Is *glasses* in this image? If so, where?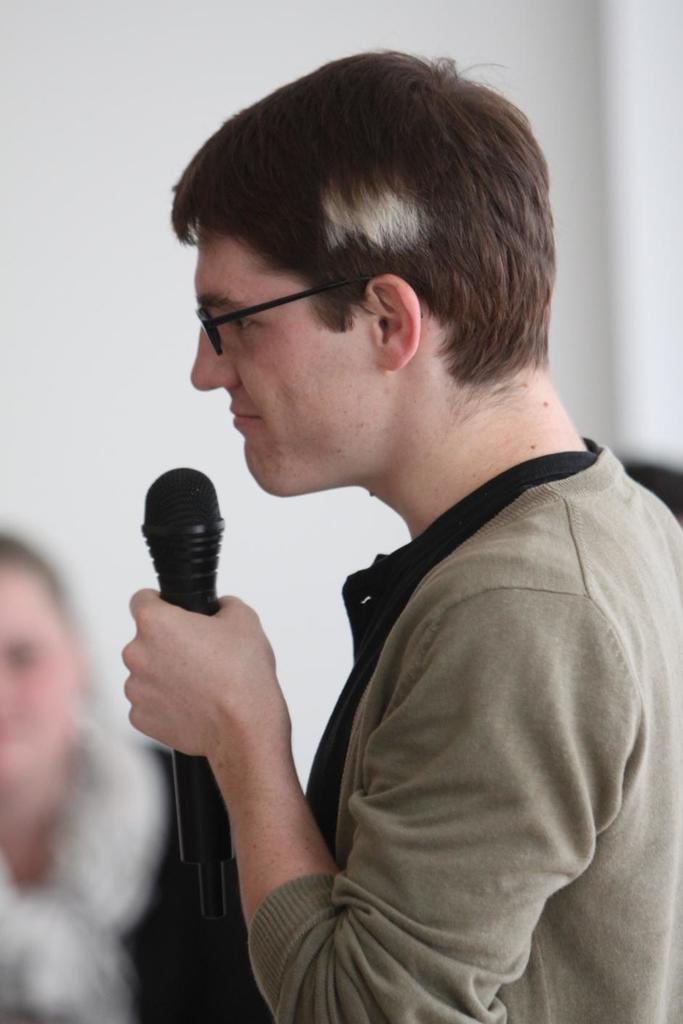
Yes, at bbox=(194, 273, 354, 360).
